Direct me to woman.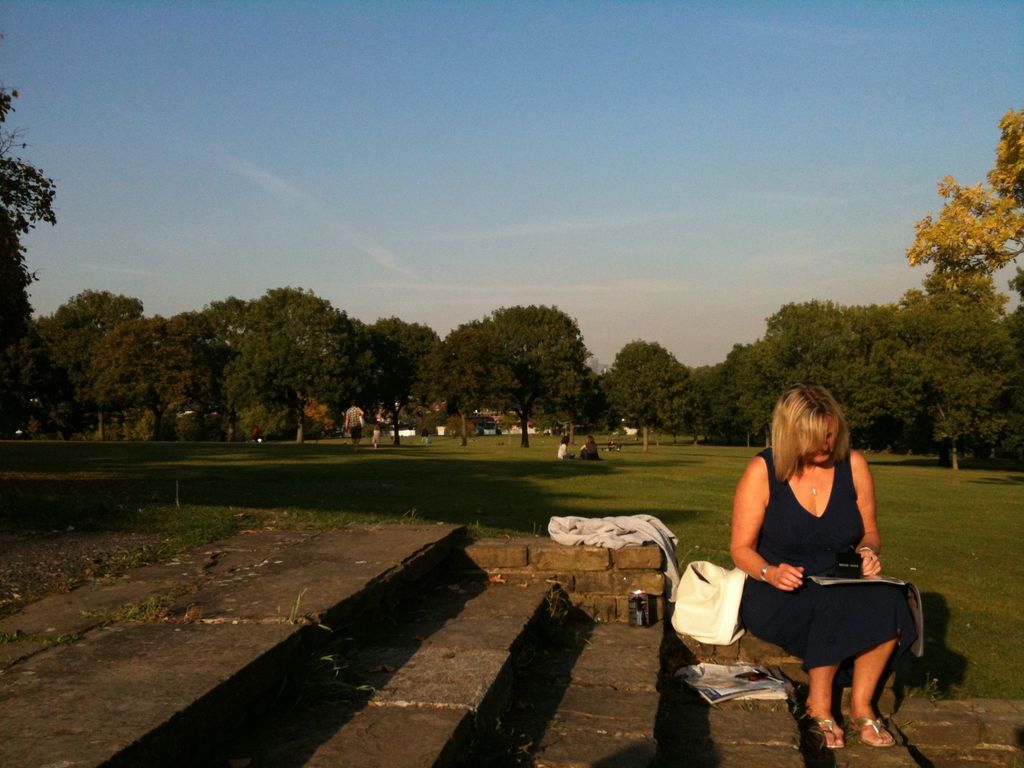
Direction: 726,382,915,753.
